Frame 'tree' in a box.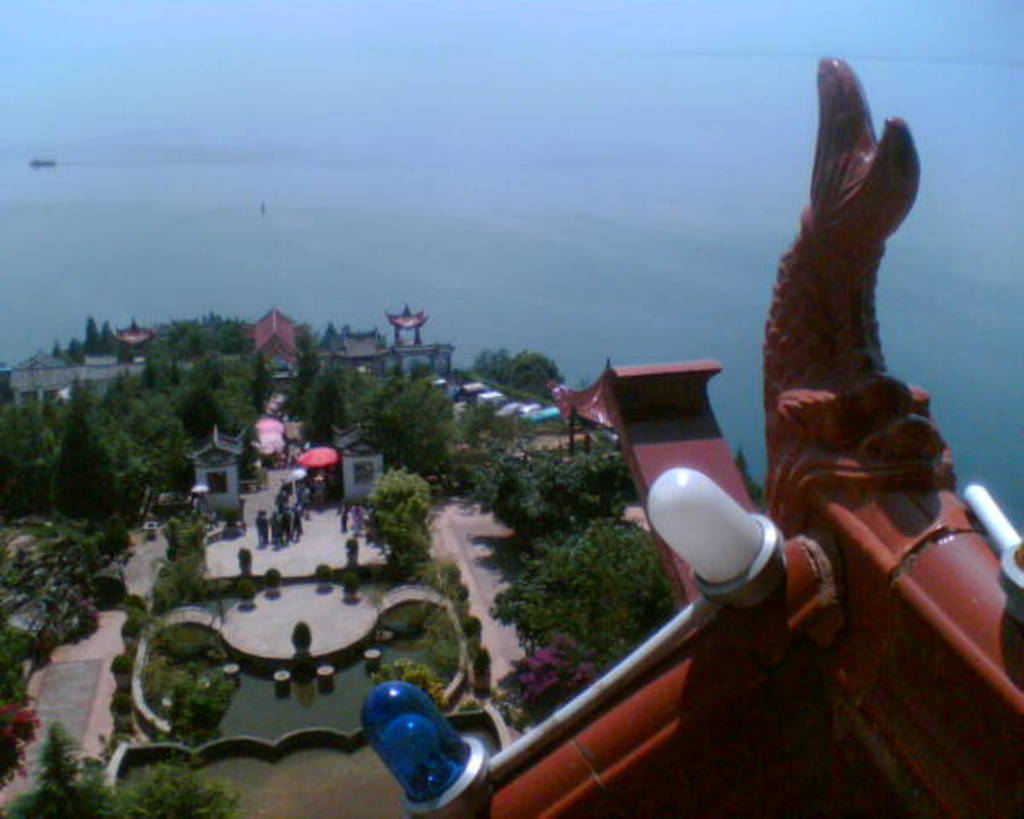
bbox(0, 618, 48, 792).
